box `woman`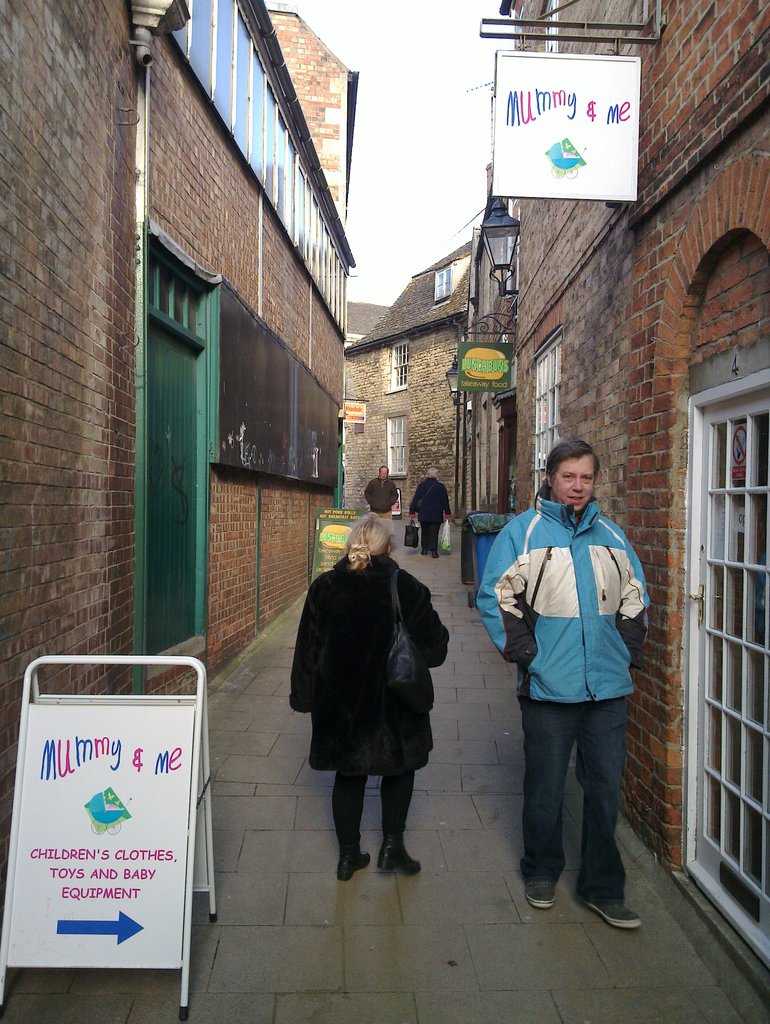
[left=297, top=502, right=446, bottom=872]
